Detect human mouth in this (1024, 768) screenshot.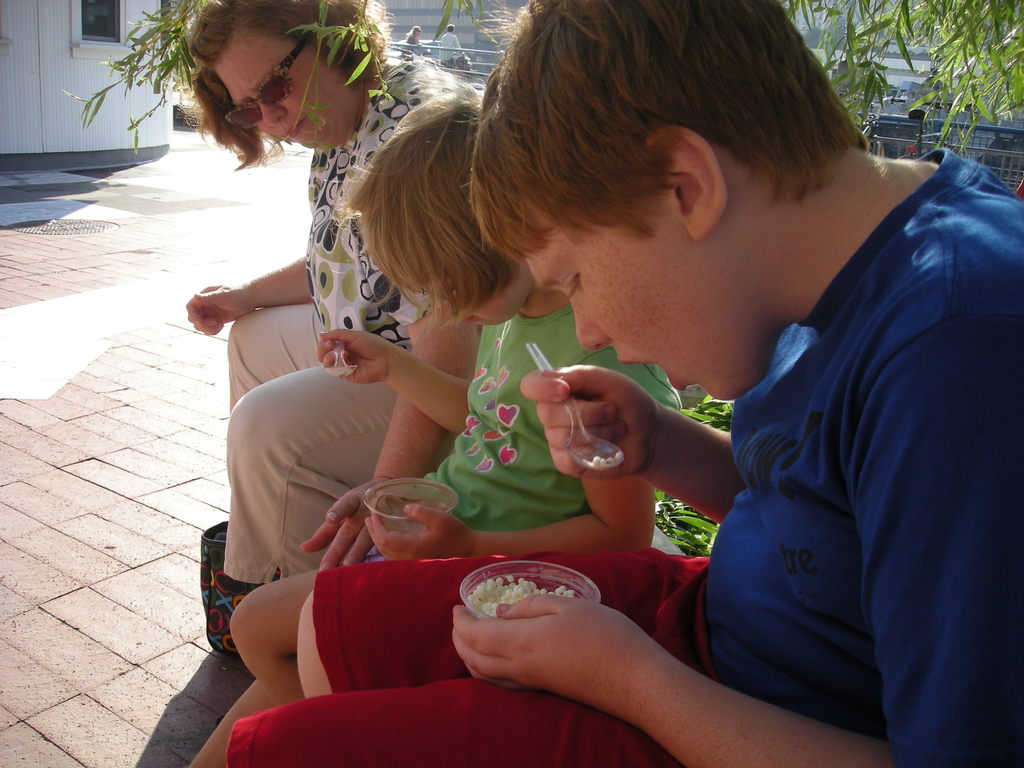
Detection: crop(282, 115, 300, 140).
